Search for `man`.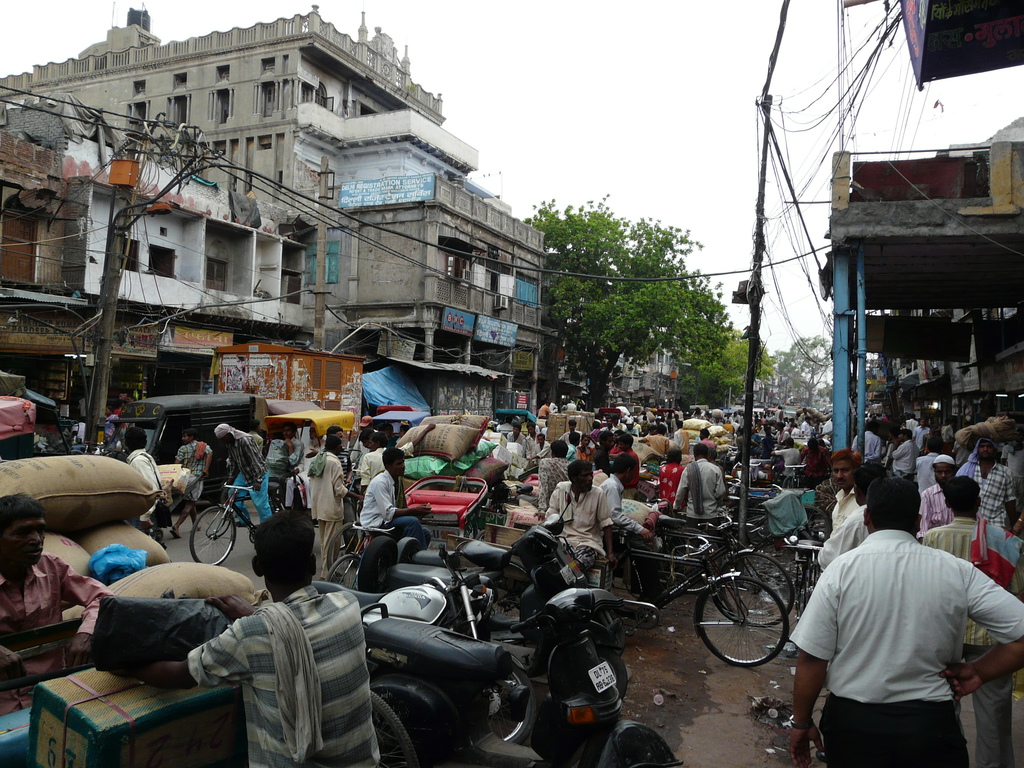
Found at [x1=881, y1=414, x2=892, y2=424].
